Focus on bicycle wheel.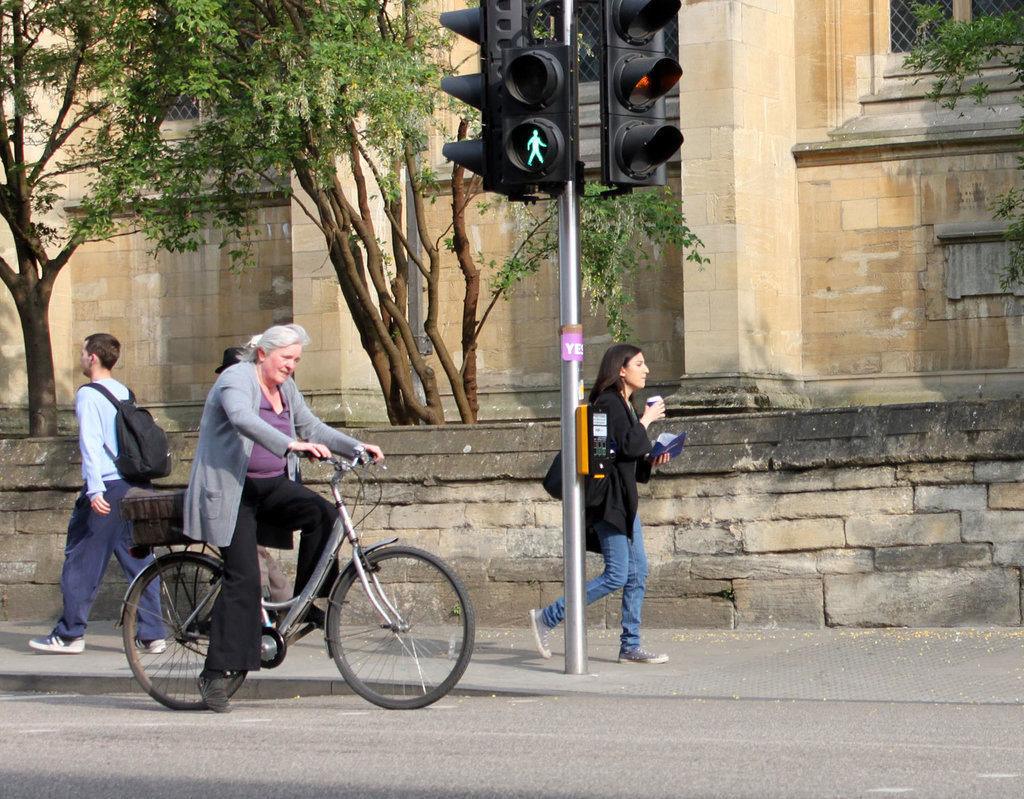
Focused at bbox(119, 552, 245, 714).
